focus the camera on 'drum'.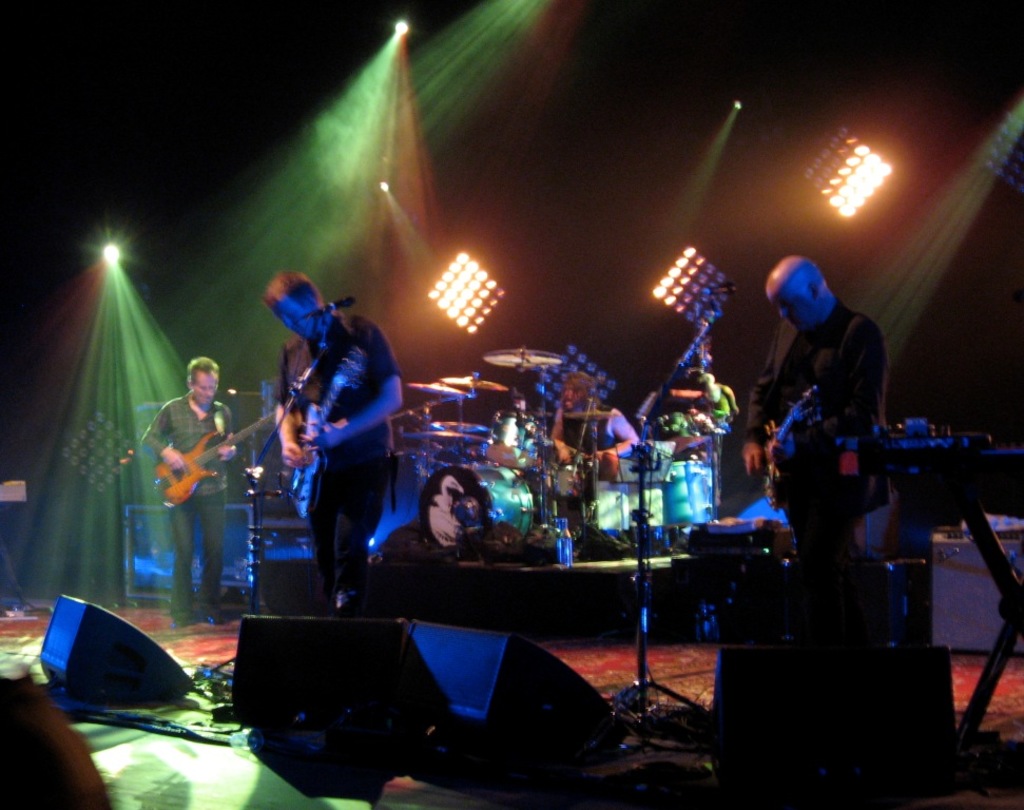
Focus region: rect(483, 410, 545, 471).
